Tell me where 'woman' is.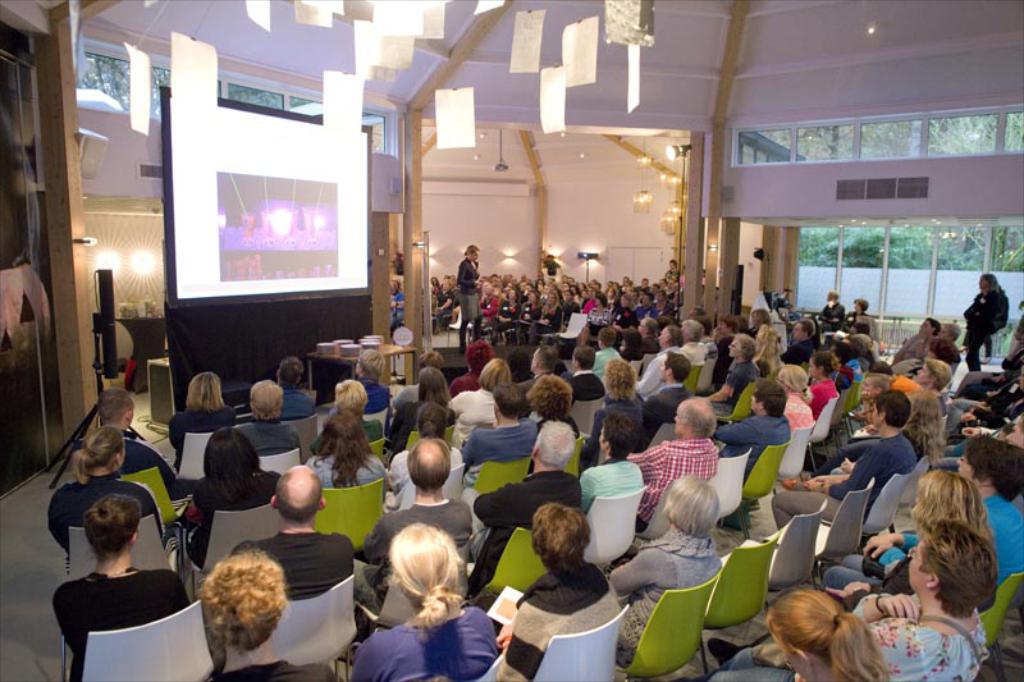
'woman' is at 803/353/835/427.
